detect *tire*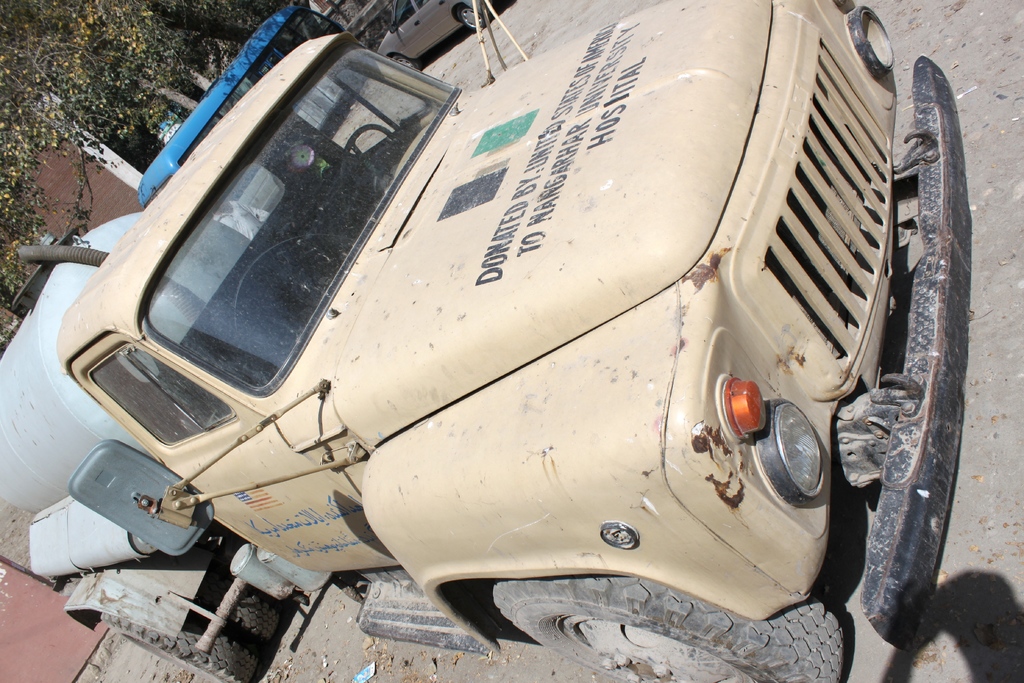
(x1=385, y1=55, x2=417, y2=70)
